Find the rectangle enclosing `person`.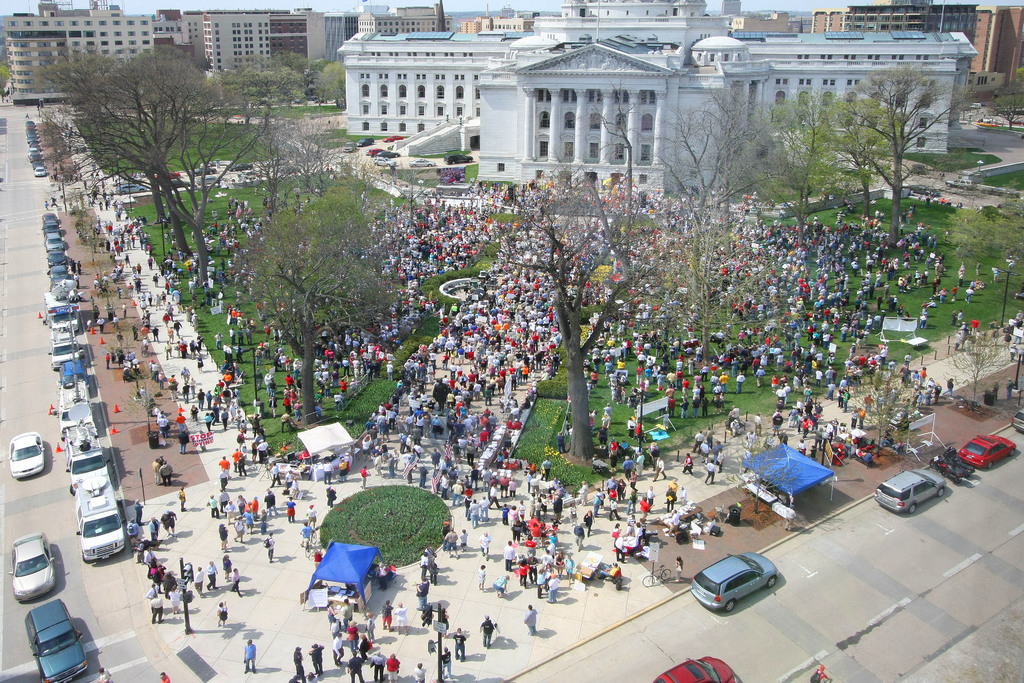
bbox(180, 488, 186, 513).
